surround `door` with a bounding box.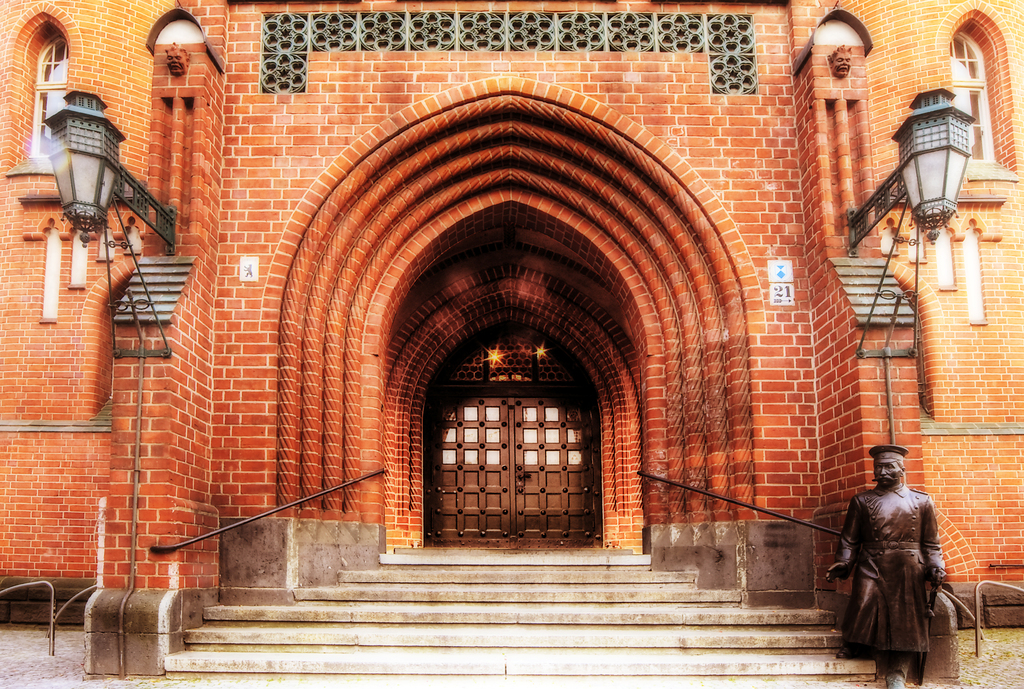
detection(511, 398, 601, 547).
